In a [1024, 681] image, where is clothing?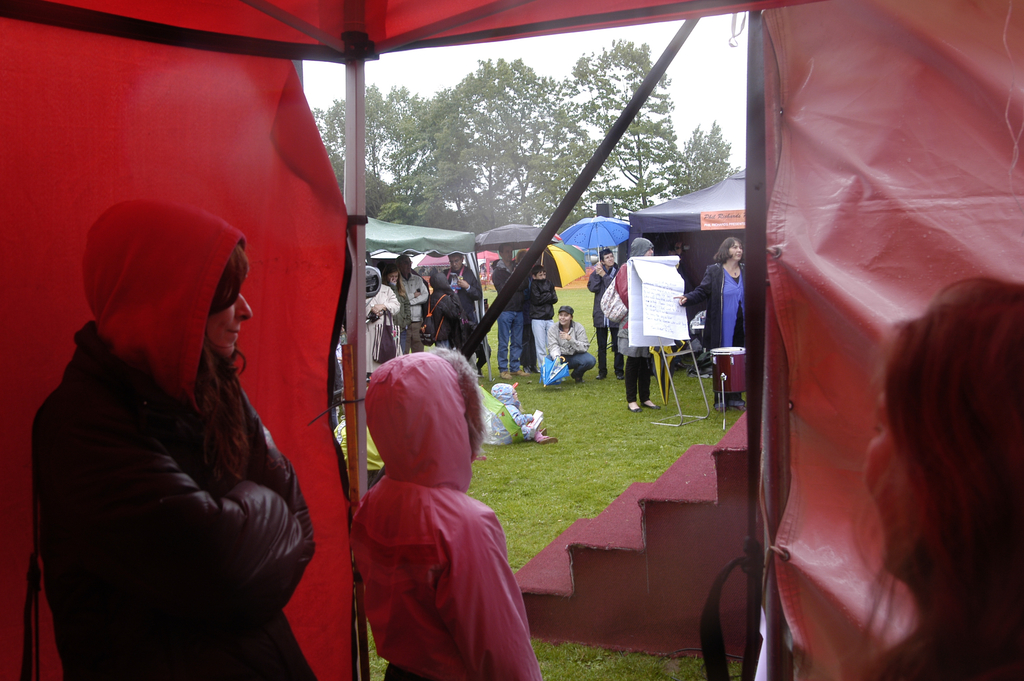
select_region(683, 261, 745, 404).
